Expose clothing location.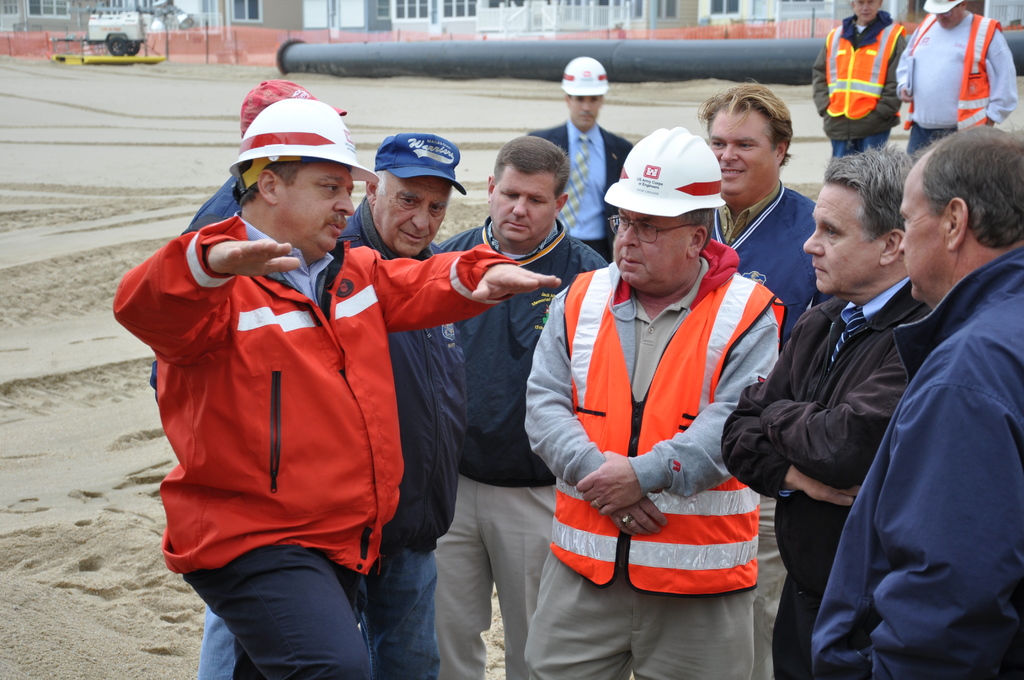
Exposed at box(524, 117, 634, 265).
